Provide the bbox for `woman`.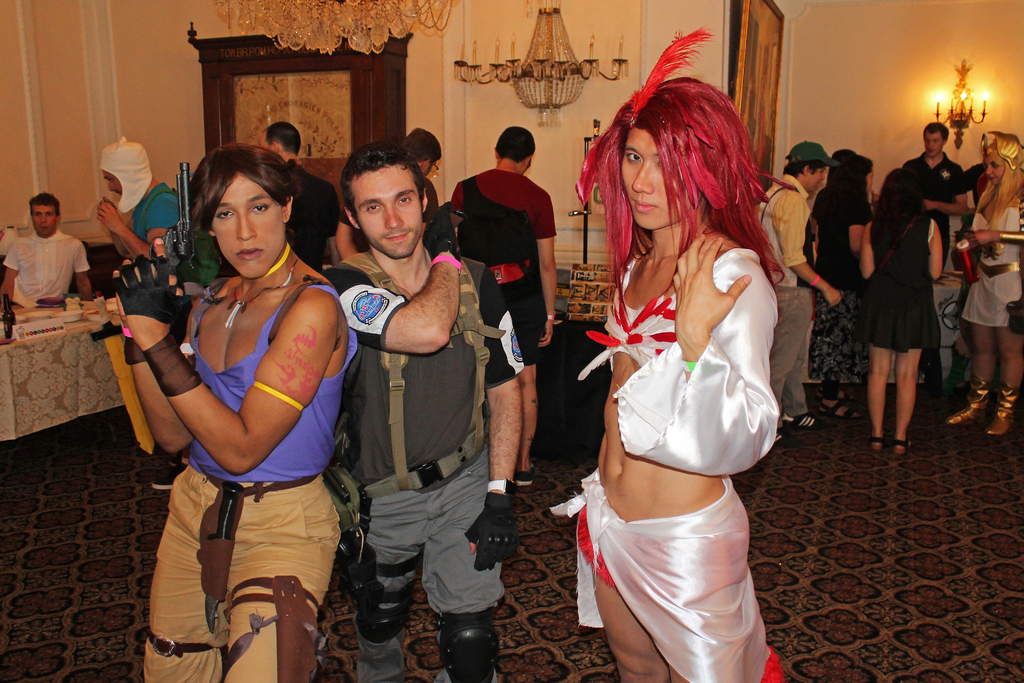
<box>801,153,875,420</box>.
